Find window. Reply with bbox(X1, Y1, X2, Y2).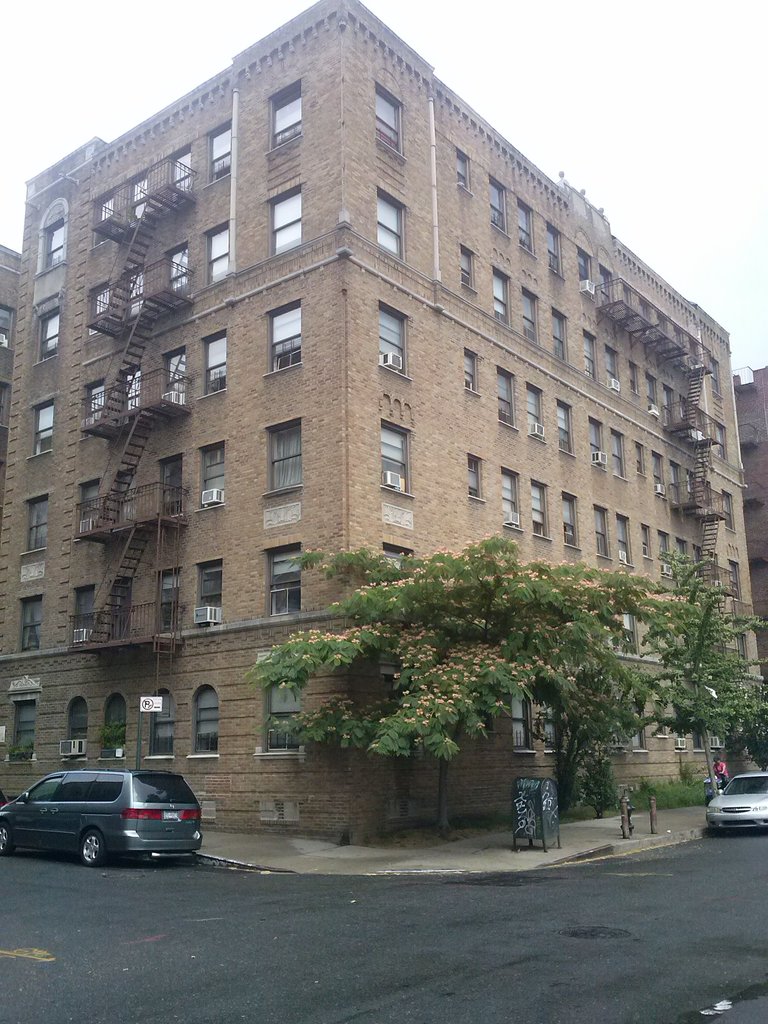
bbox(0, 300, 15, 348).
